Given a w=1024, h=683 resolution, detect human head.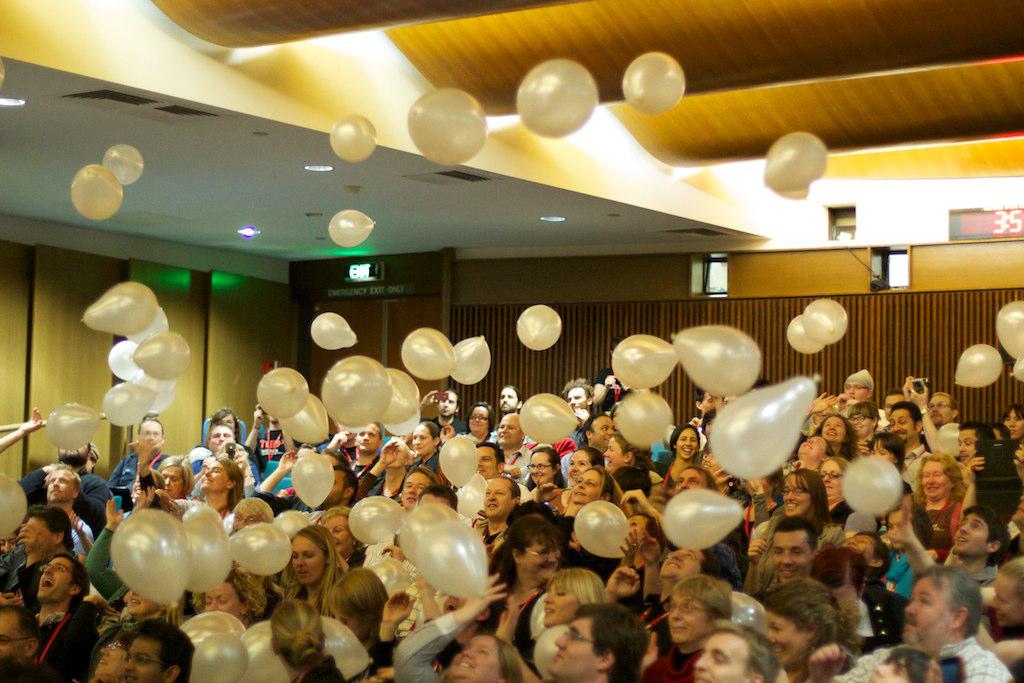
(444, 630, 521, 682).
